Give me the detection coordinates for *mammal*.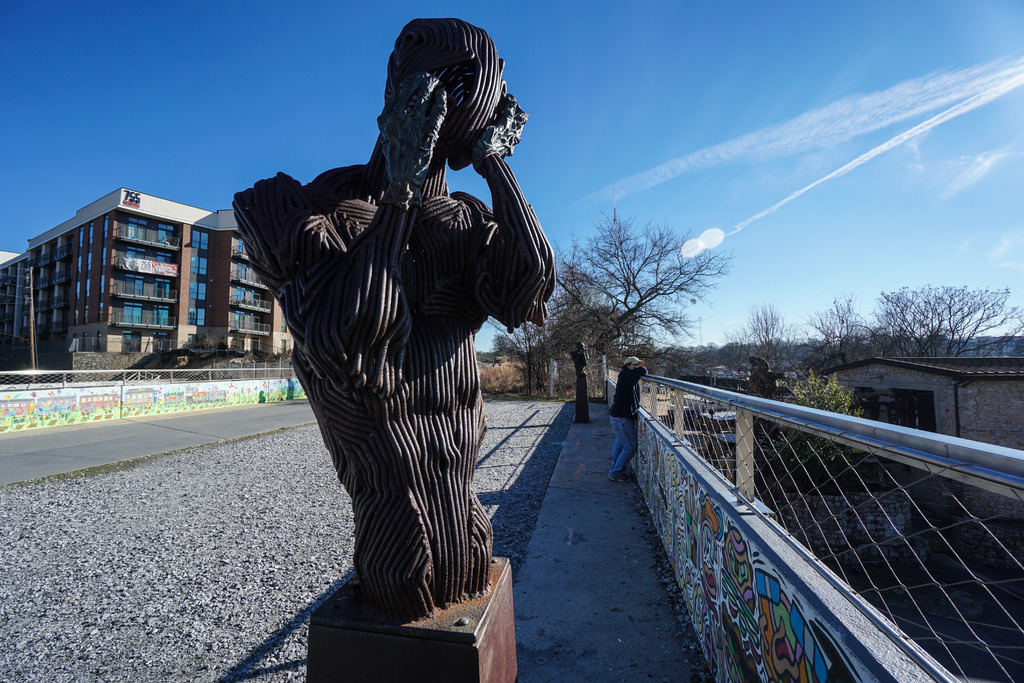
{"left": 607, "top": 356, "right": 647, "bottom": 481}.
